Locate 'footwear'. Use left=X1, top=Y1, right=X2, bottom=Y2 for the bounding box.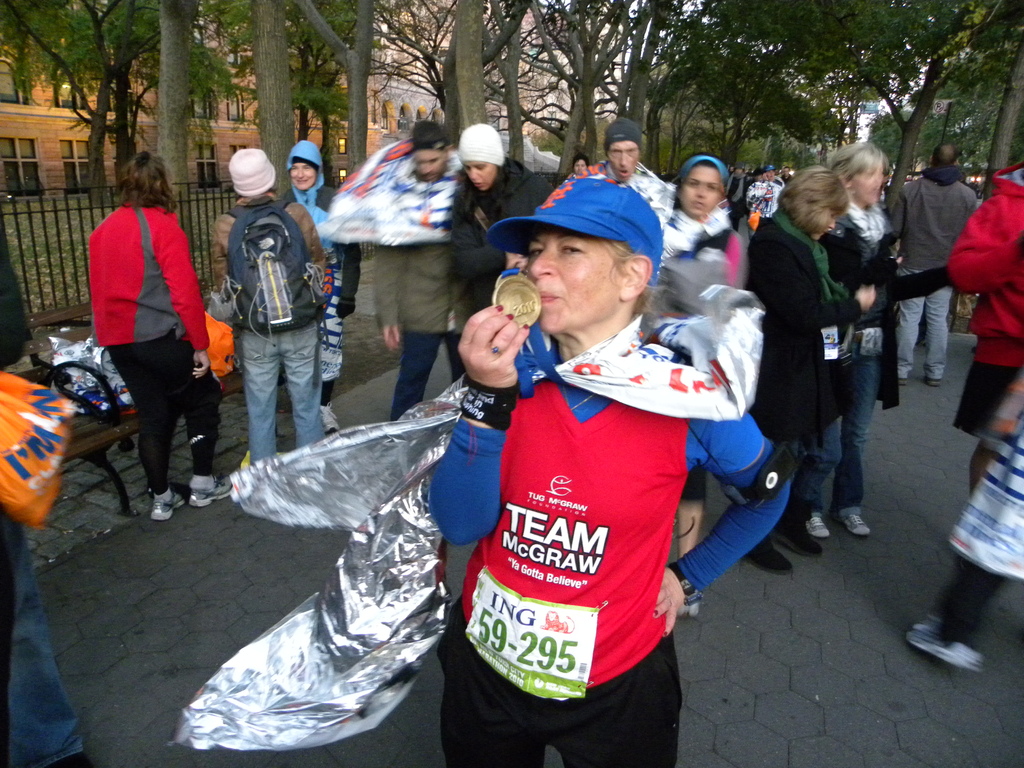
left=900, top=620, right=988, bottom=675.
